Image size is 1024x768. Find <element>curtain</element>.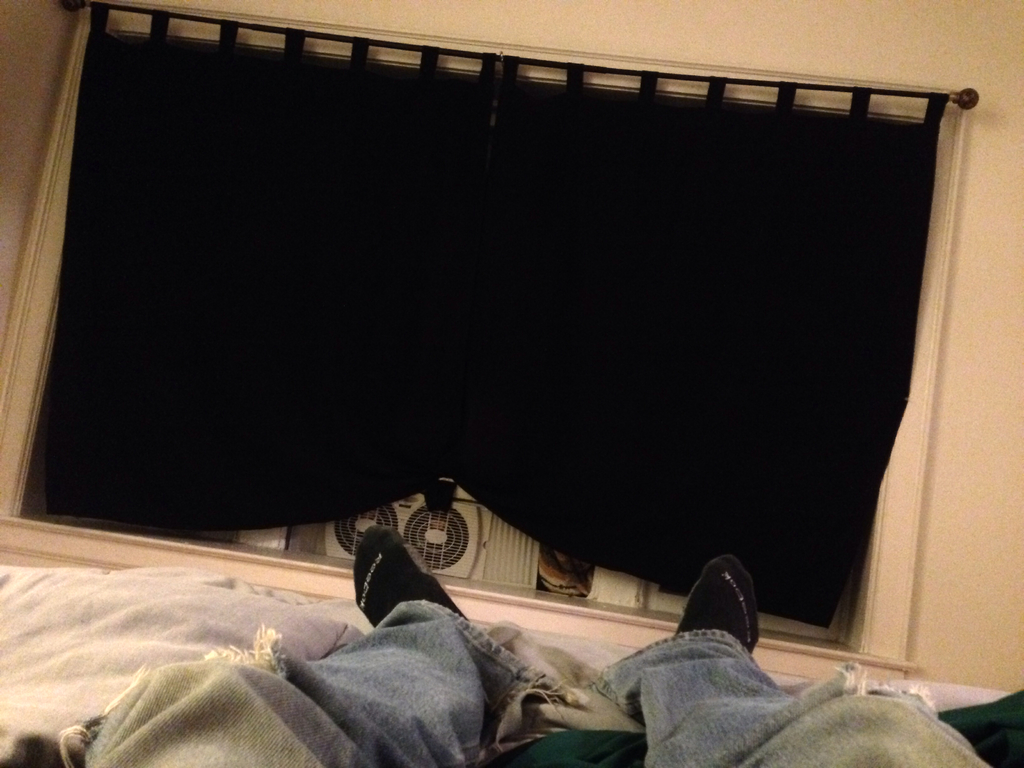
l=17, t=4, r=947, b=647.
